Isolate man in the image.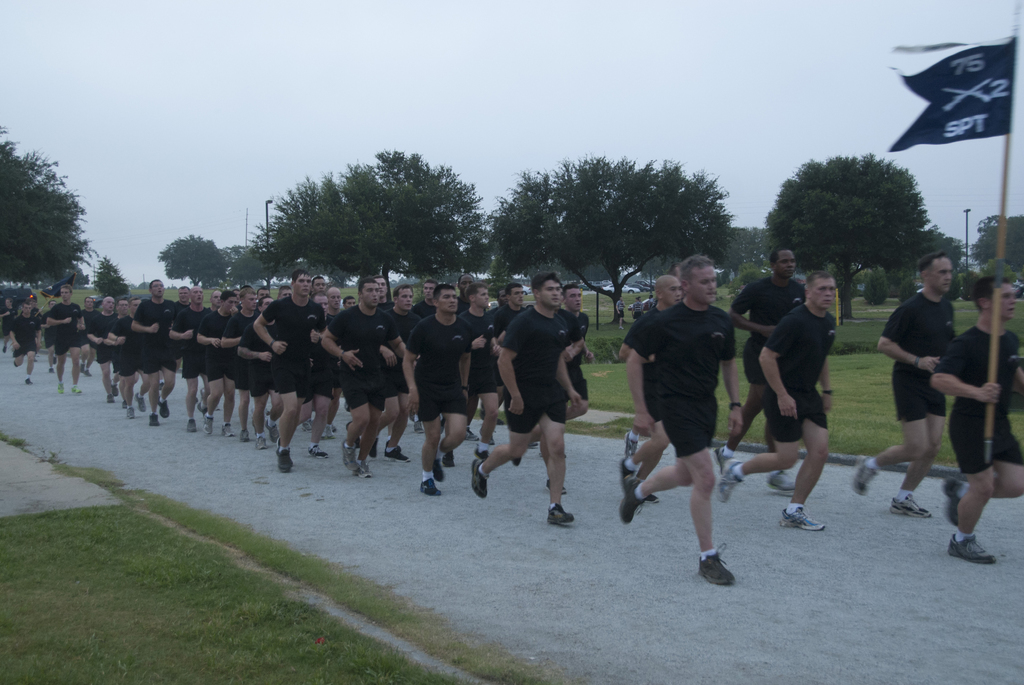
Isolated region: (850,248,960,522).
